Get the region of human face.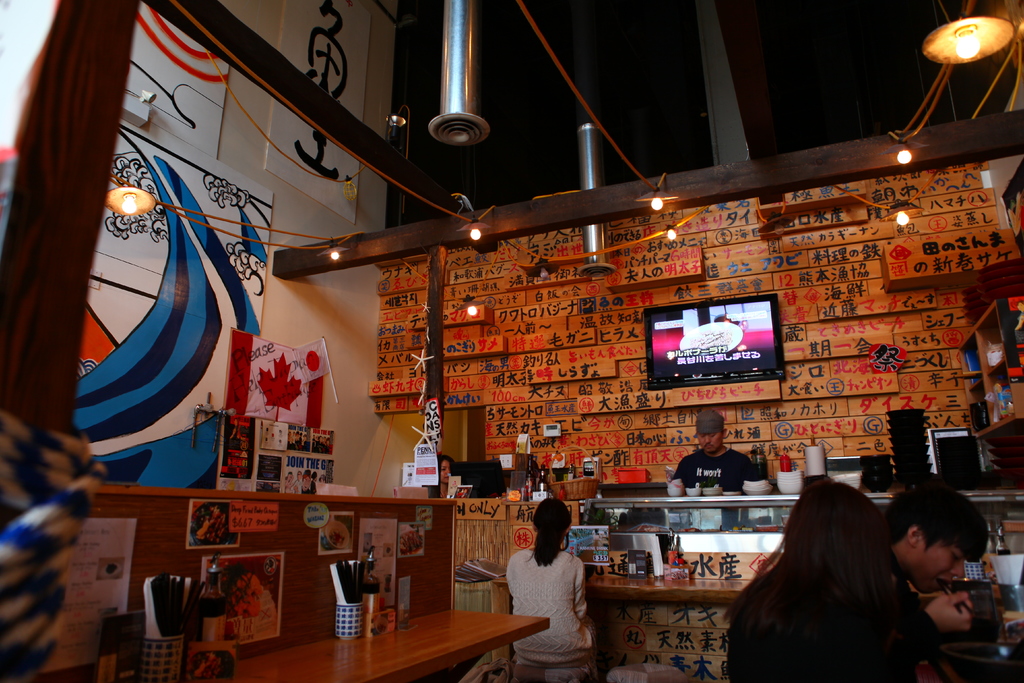
{"x1": 698, "y1": 436, "x2": 719, "y2": 454}.
